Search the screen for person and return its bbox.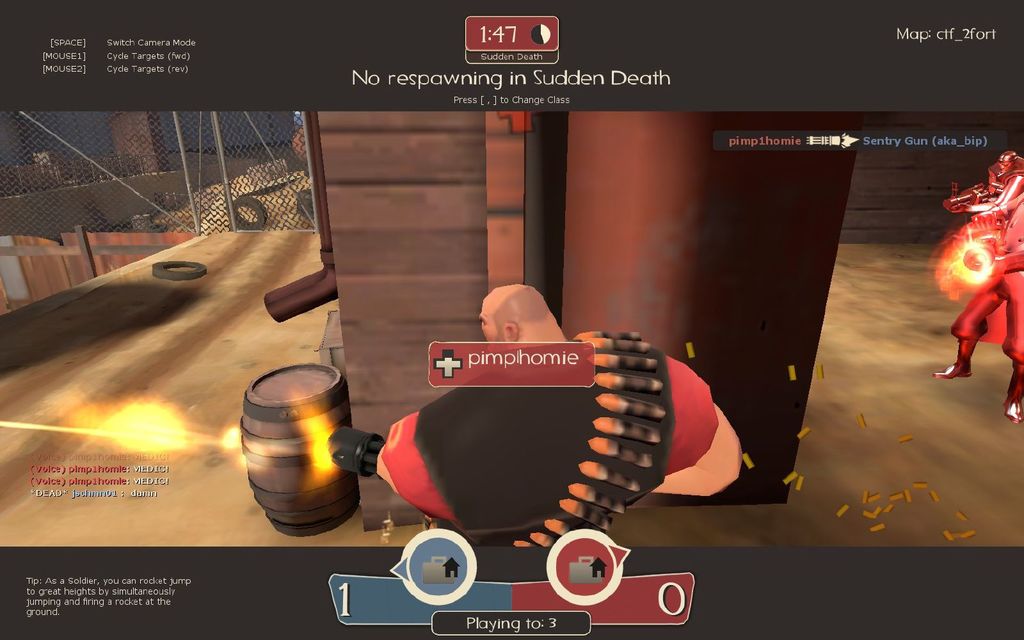
Found: 371 279 739 556.
